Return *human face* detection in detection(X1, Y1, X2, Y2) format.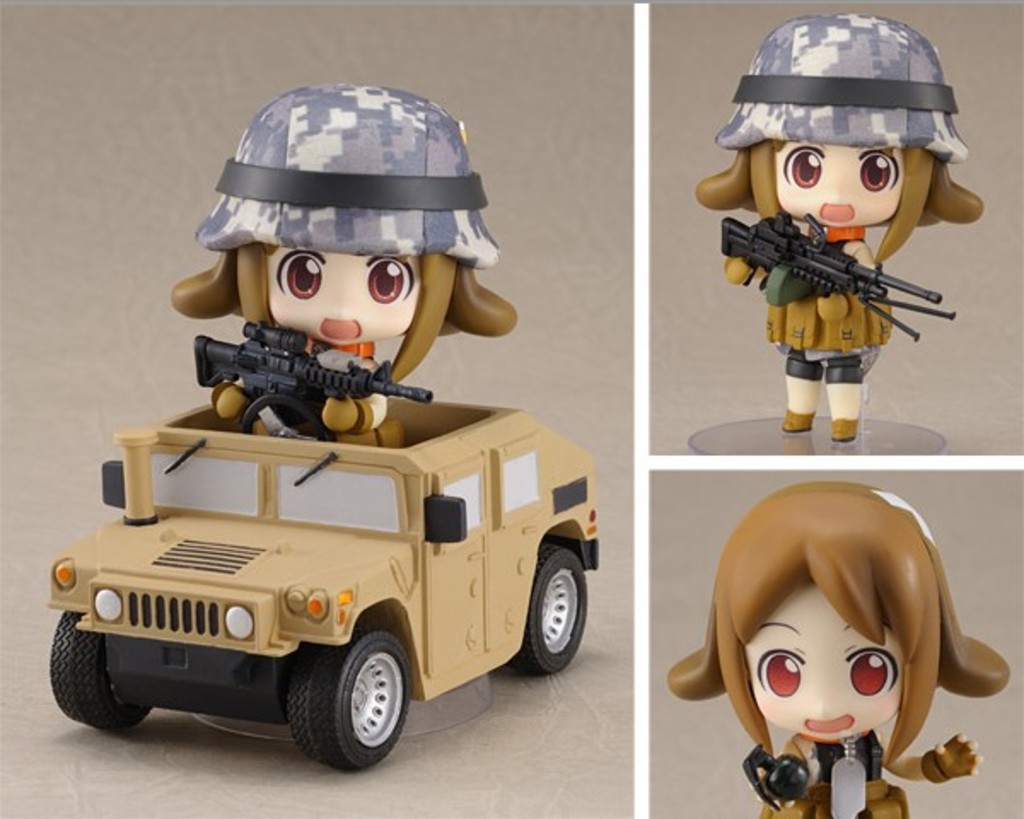
detection(268, 241, 427, 345).
